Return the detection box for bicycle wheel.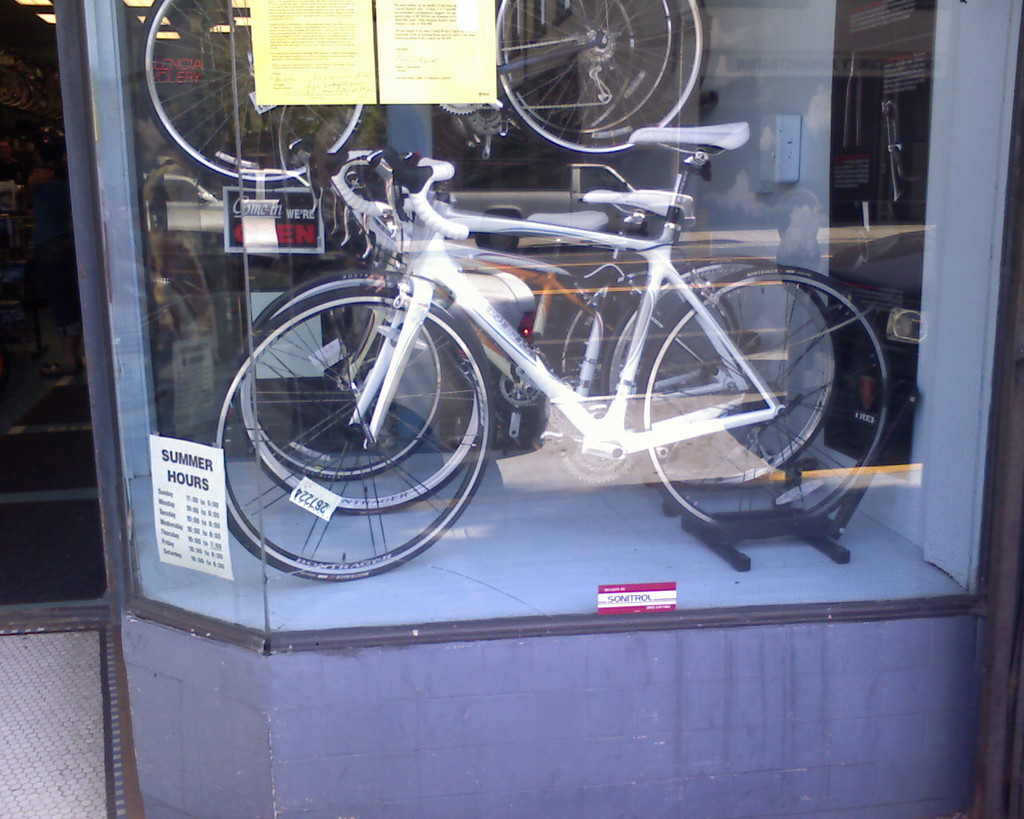
bbox=[504, 0, 678, 131].
